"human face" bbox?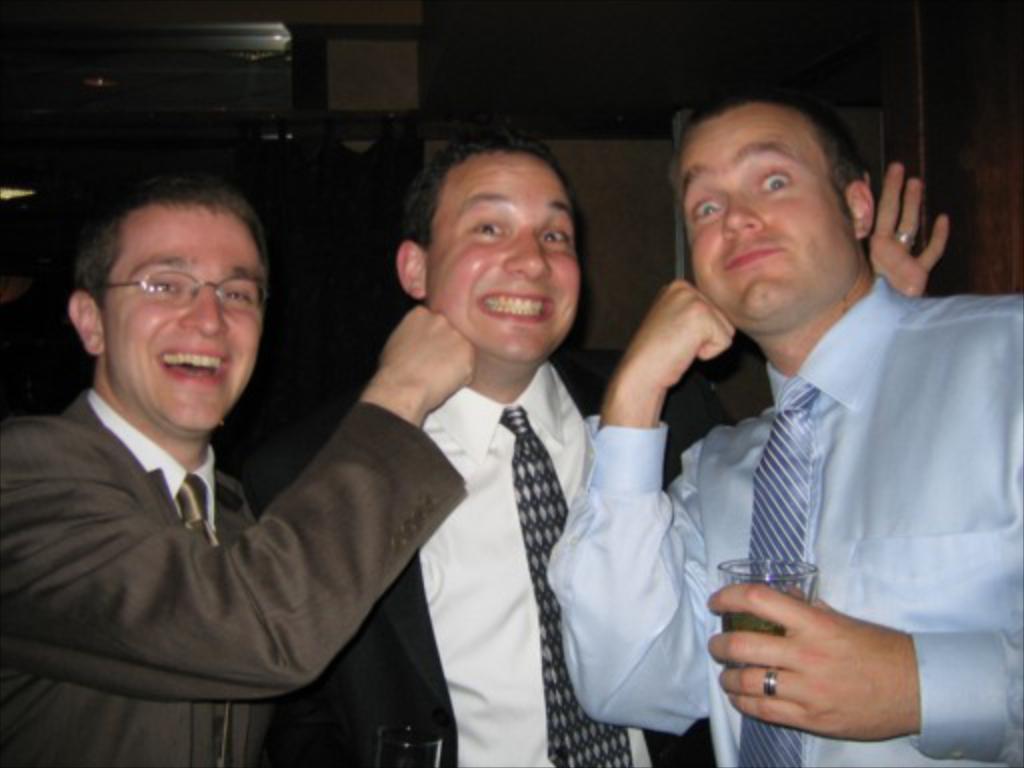
pyautogui.locateOnScreen(430, 150, 580, 362)
